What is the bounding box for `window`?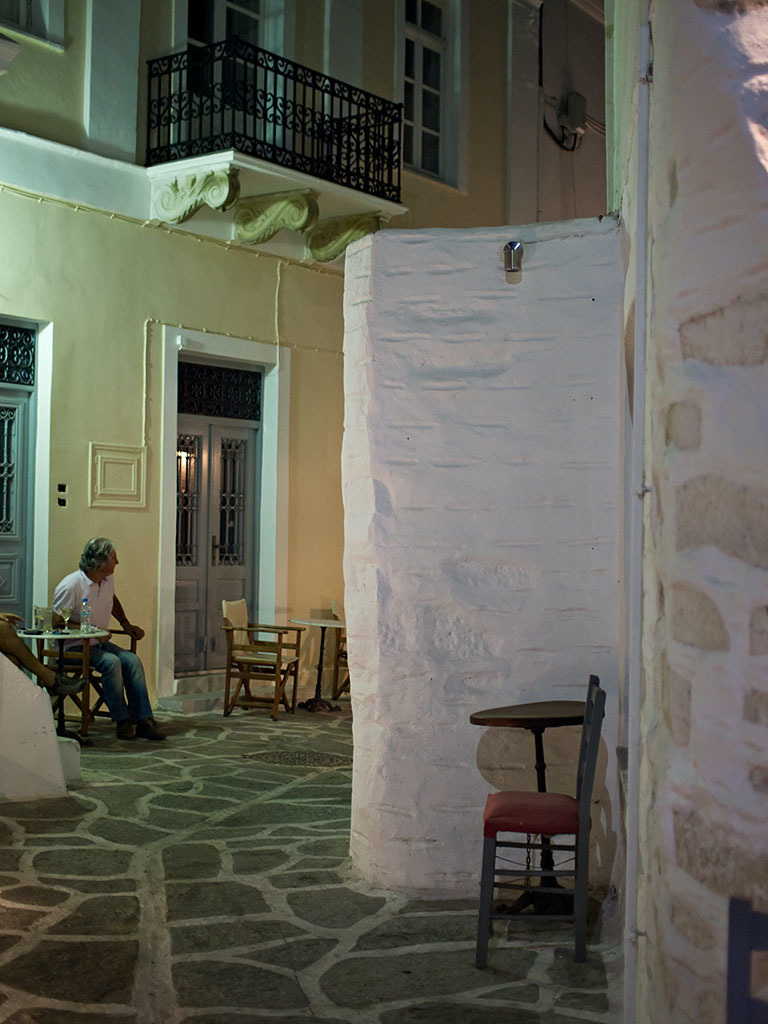
bbox=(171, 346, 264, 441).
